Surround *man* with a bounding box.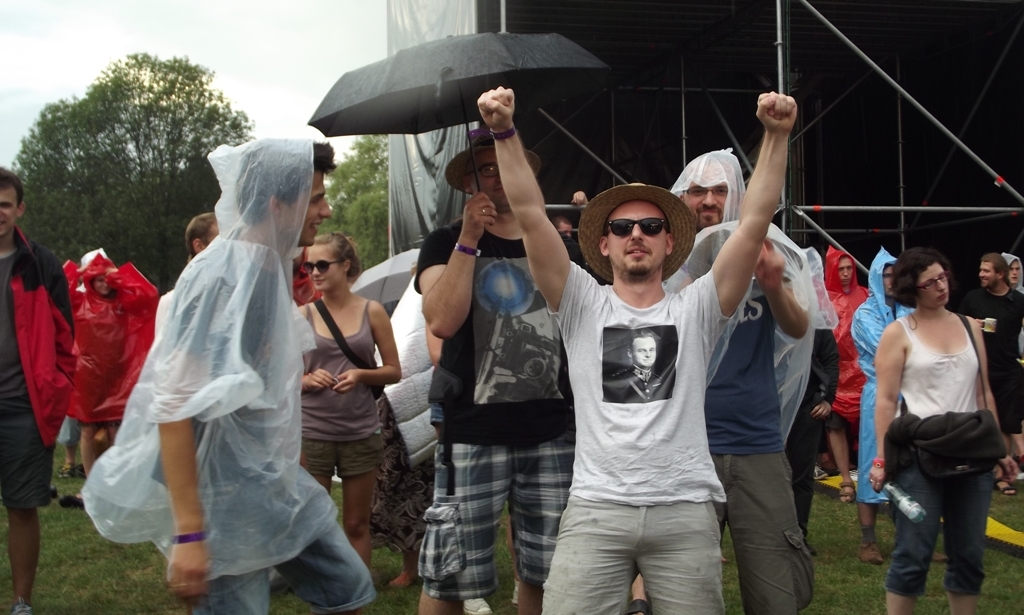
rect(101, 148, 348, 595).
